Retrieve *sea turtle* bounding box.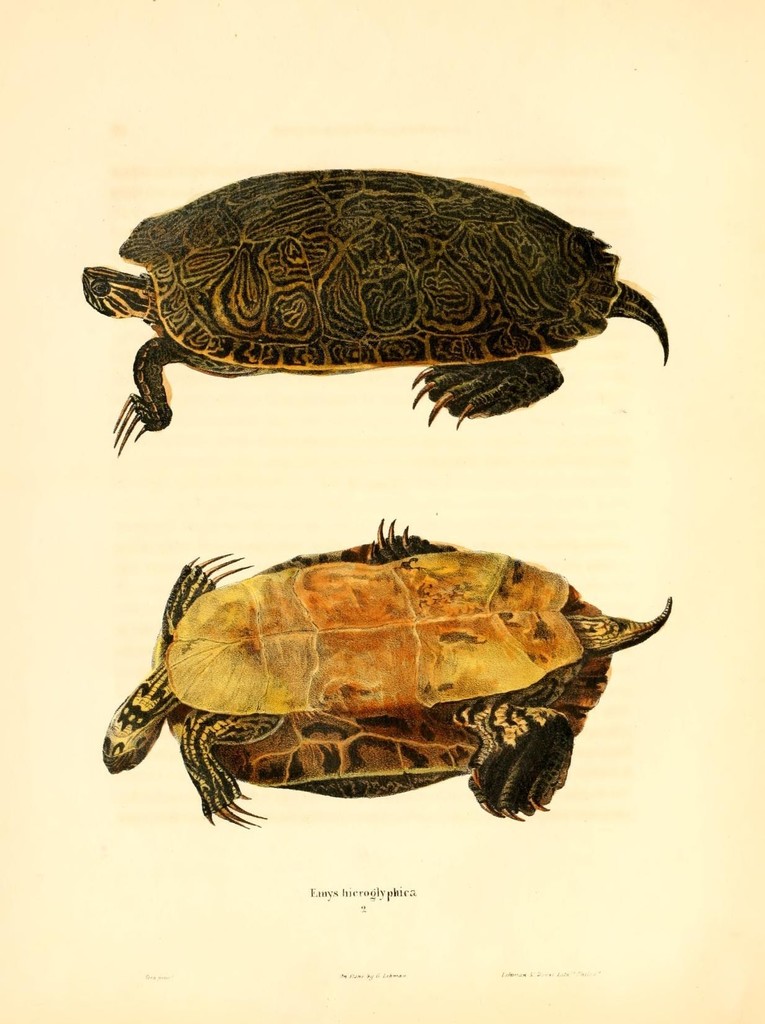
Bounding box: box(99, 515, 671, 835).
